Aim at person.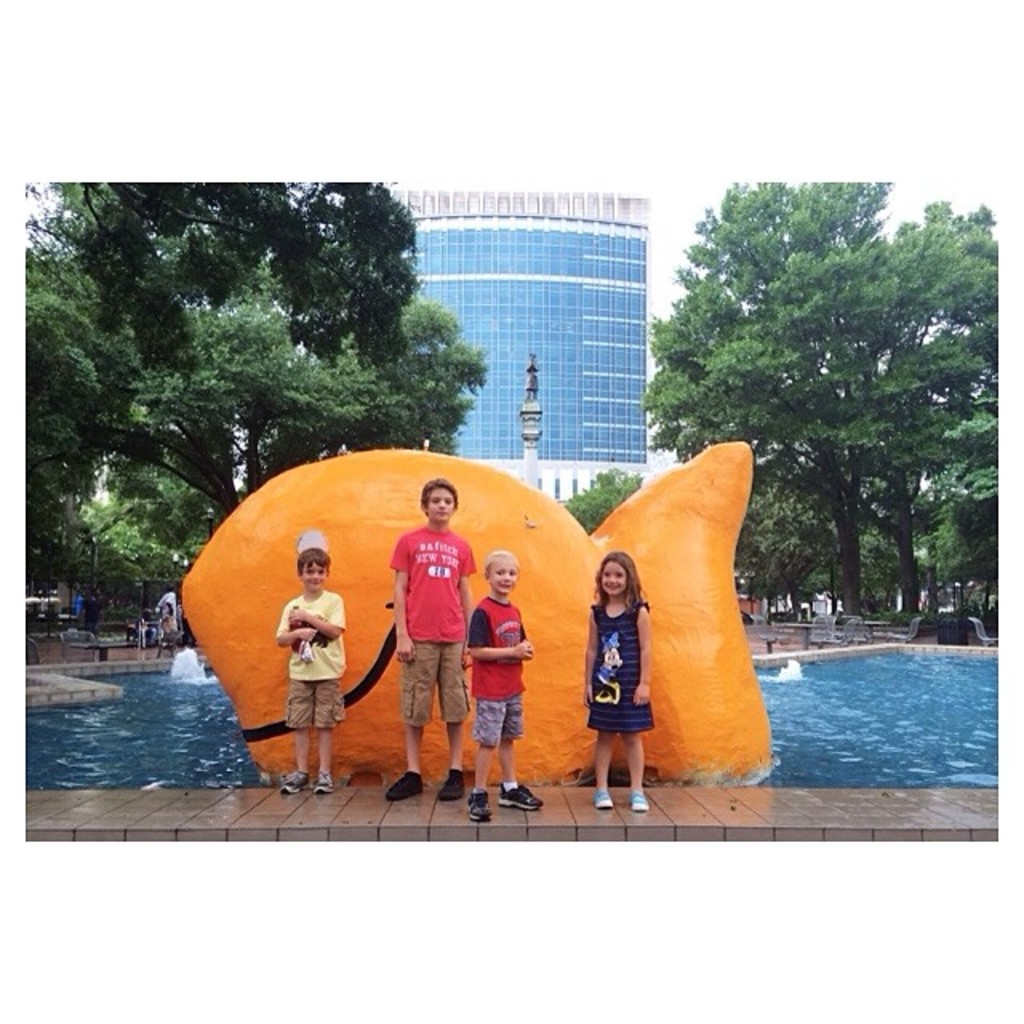
Aimed at l=587, t=547, r=659, b=803.
